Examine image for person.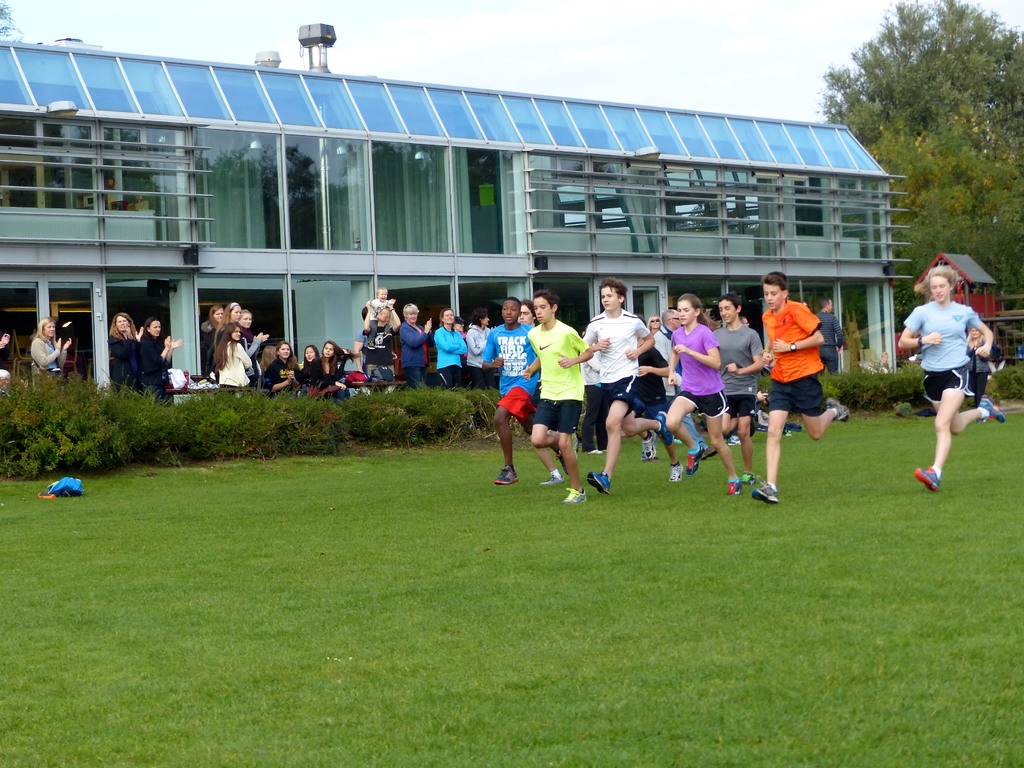
Examination result: bbox(398, 303, 431, 387).
